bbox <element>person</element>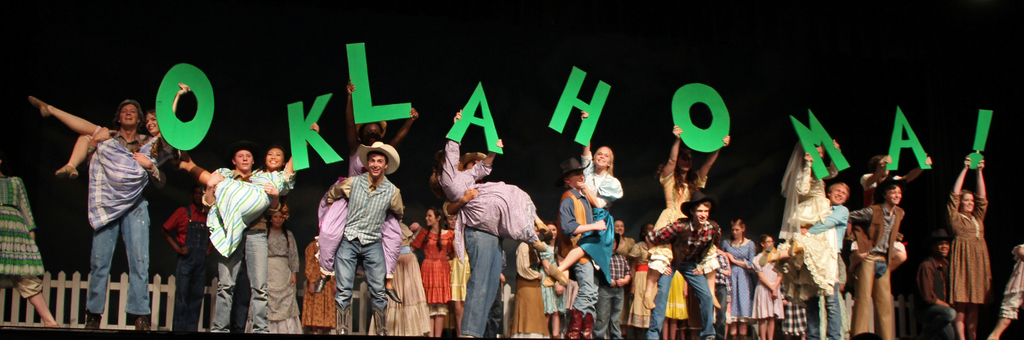
<box>649,115,729,295</box>
